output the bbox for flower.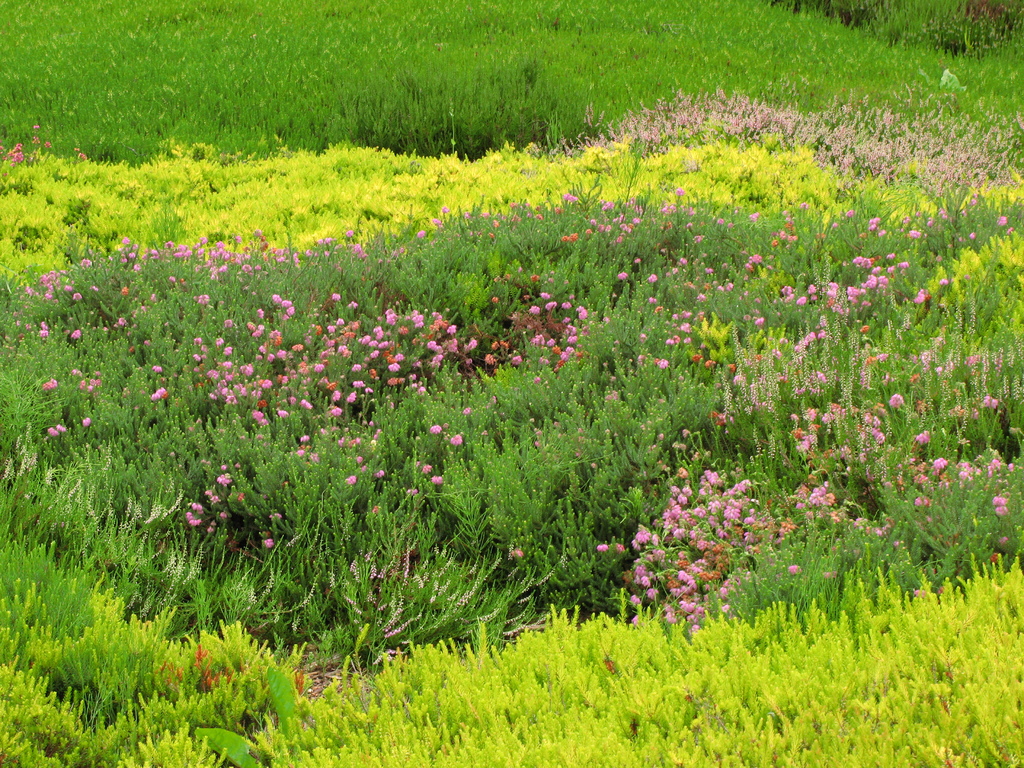
(left=428, top=420, right=444, bottom=438).
